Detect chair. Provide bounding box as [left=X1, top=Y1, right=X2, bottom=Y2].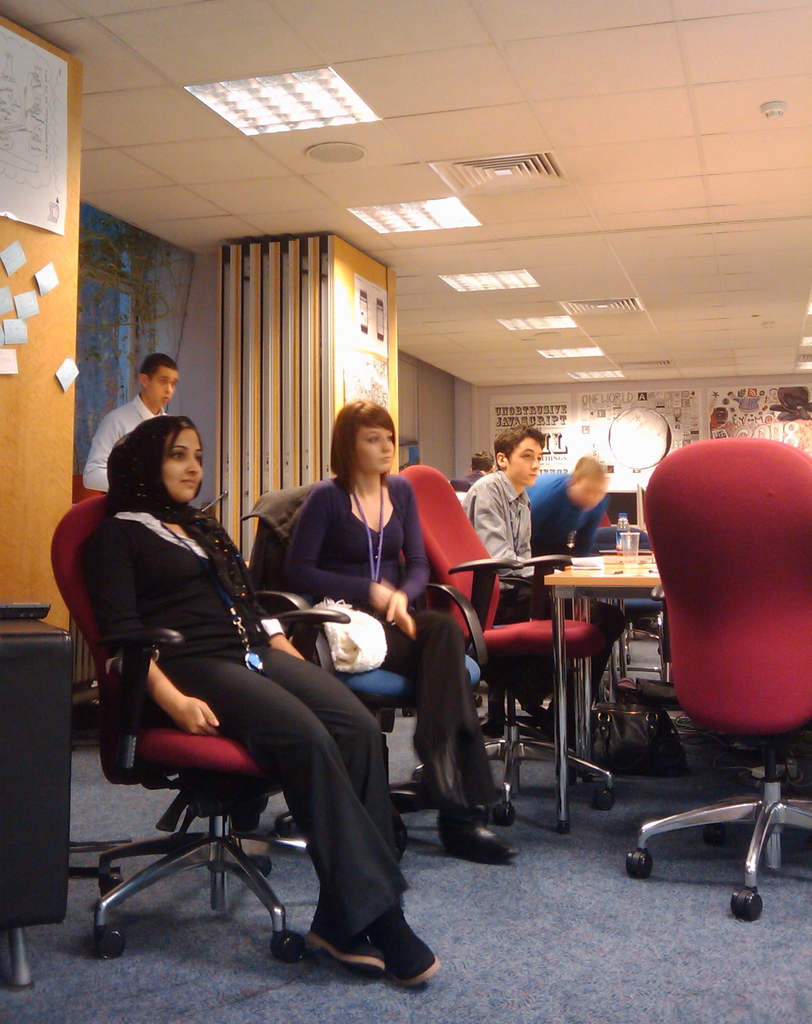
[left=395, top=465, right=619, bottom=827].
